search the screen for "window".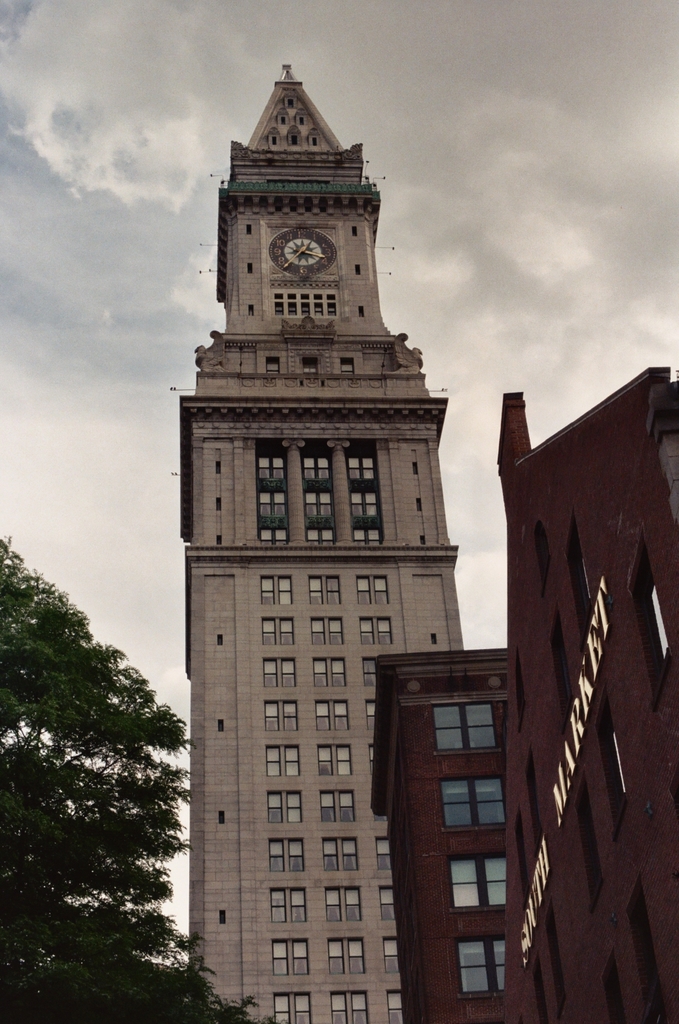
Found at pyautogui.locateOnScreen(309, 700, 351, 732).
